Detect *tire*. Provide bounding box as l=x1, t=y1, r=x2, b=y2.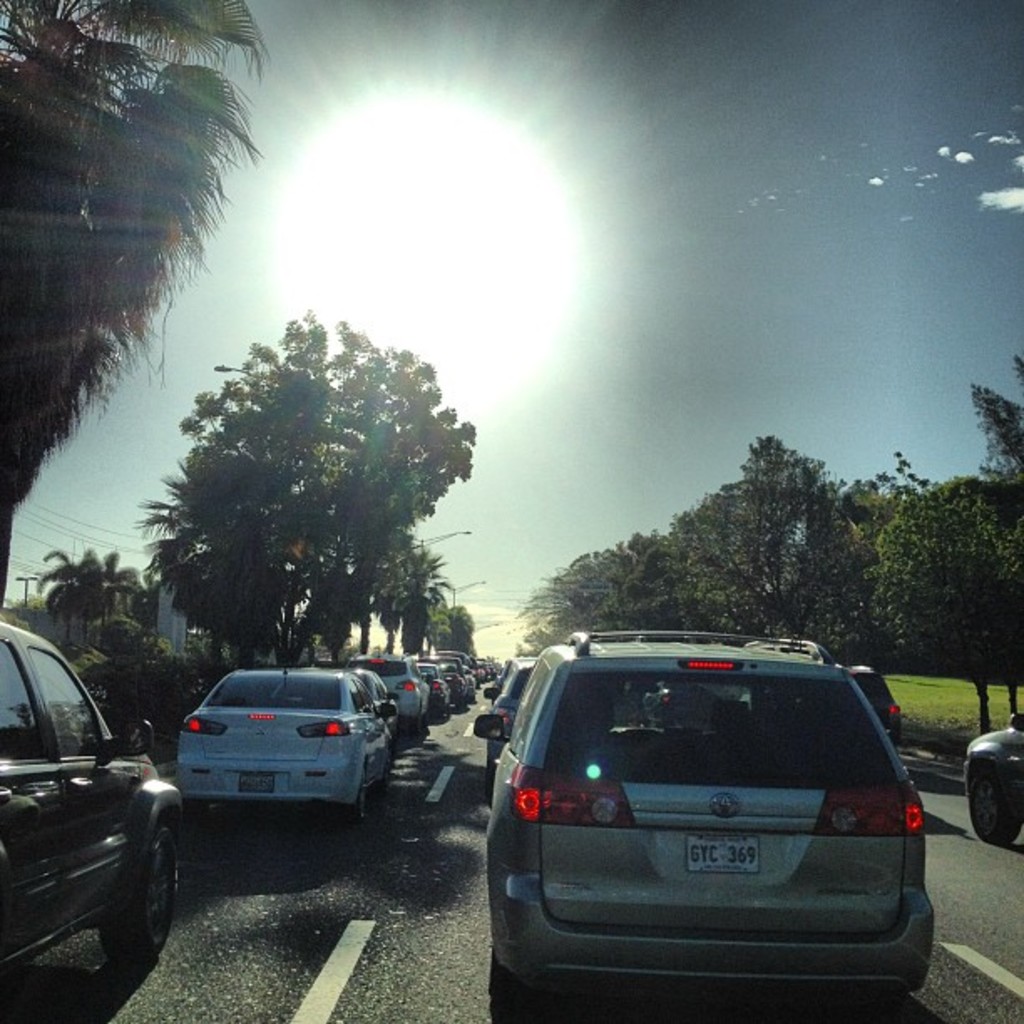
l=490, t=955, r=540, b=1022.
